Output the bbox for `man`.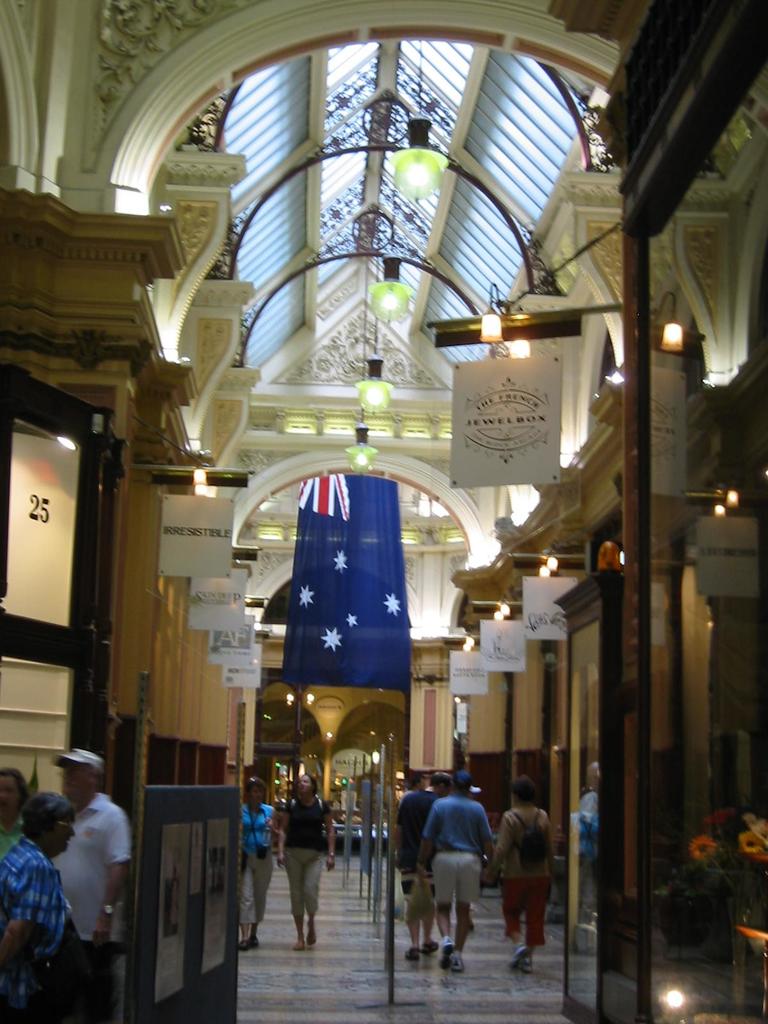
pyautogui.locateOnScreen(413, 770, 497, 972).
